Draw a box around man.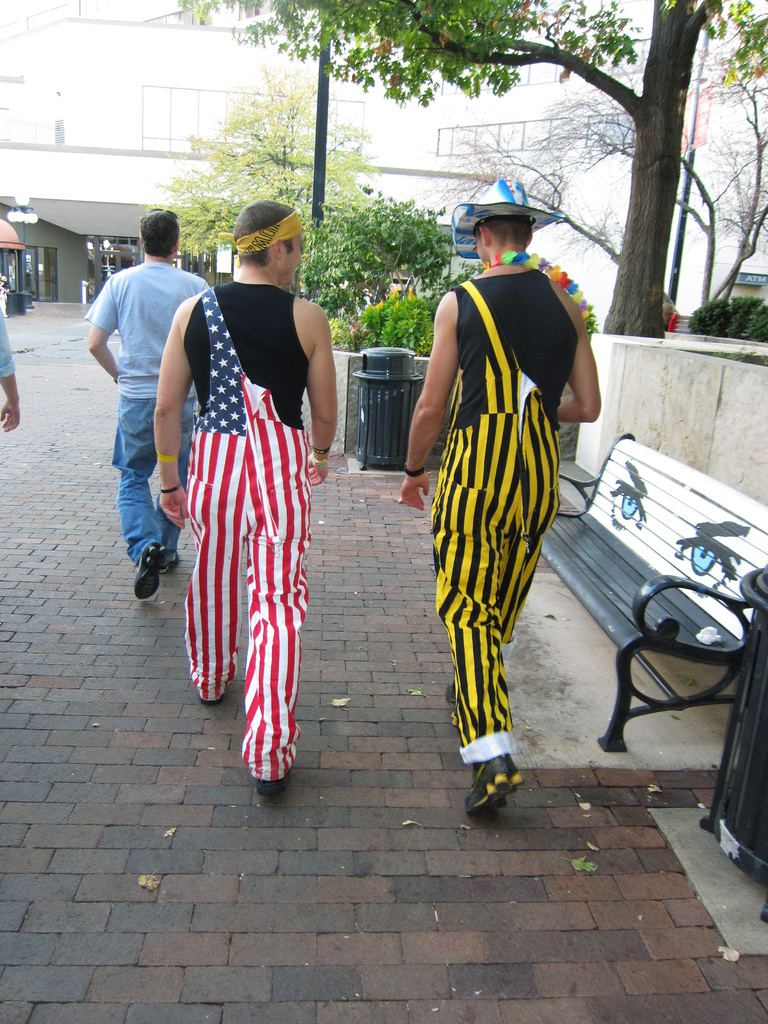
bbox=[401, 160, 576, 860].
